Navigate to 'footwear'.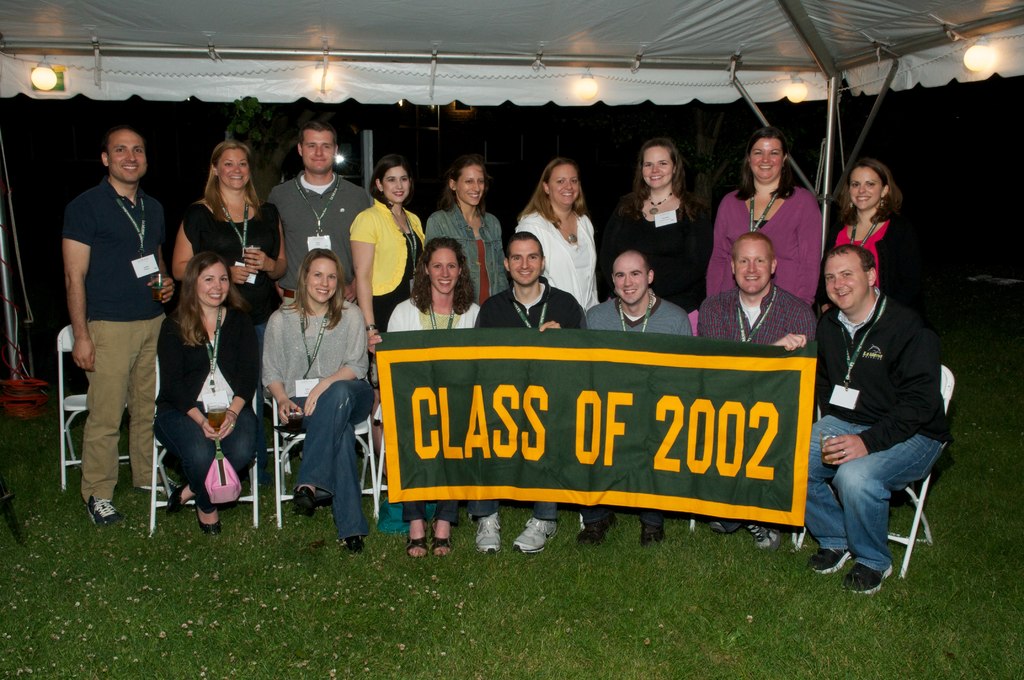
Navigation target: (741, 520, 782, 551).
